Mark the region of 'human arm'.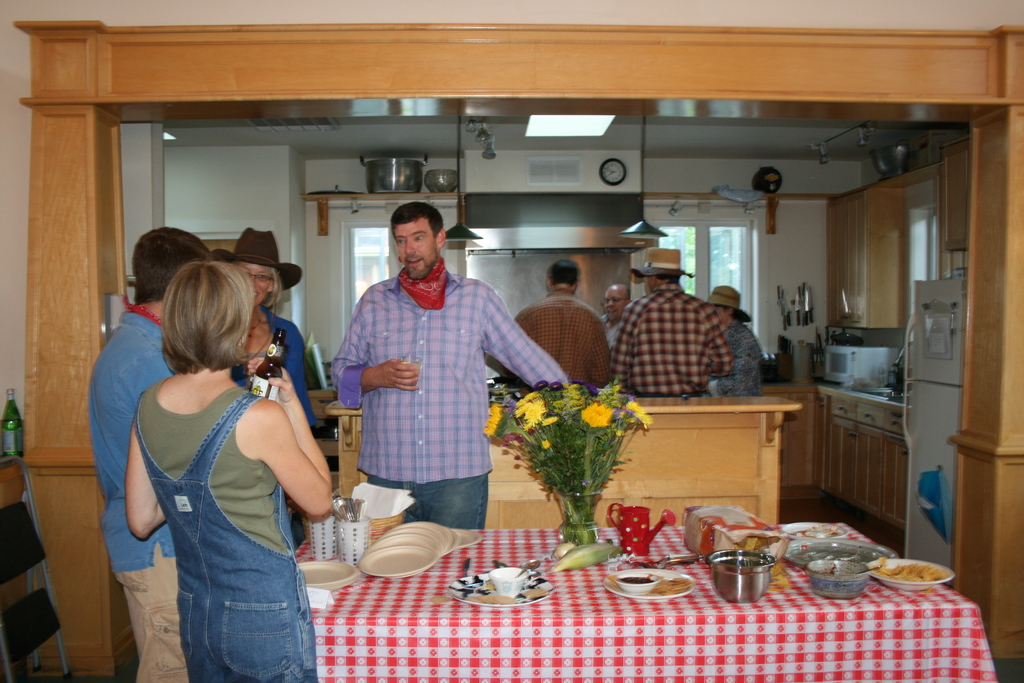
Region: l=256, t=407, r=321, b=543.
